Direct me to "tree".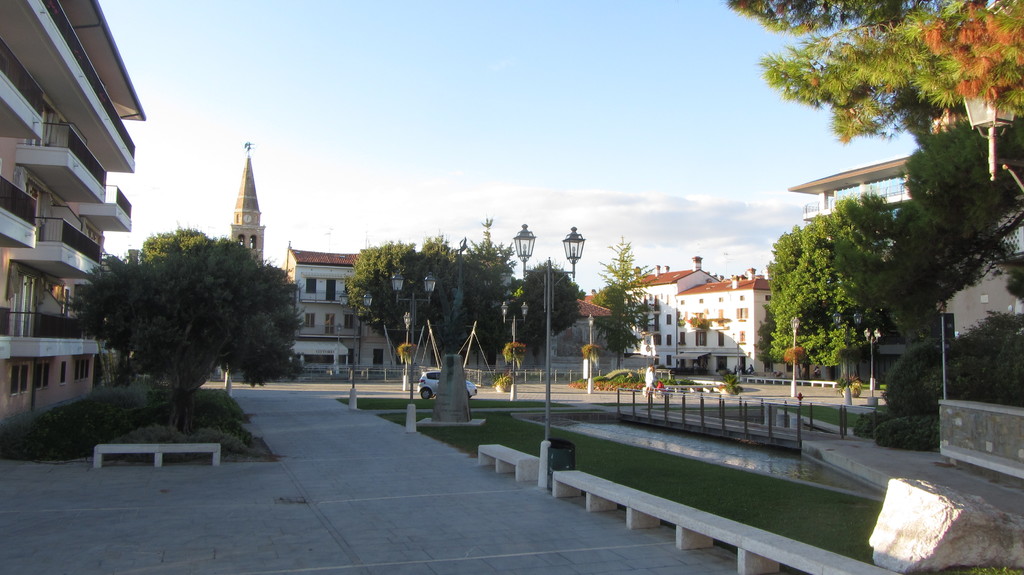
Direction: (584,227,652,364).
